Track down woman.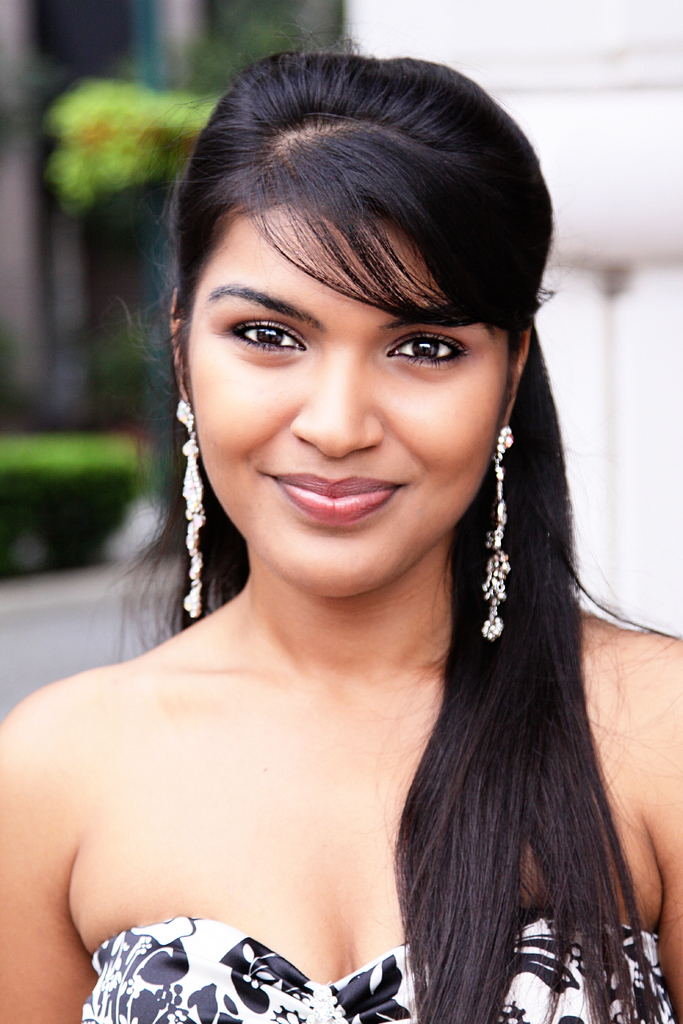
Tracked to {"left": 15, "top": 81, "right": 655, "bottom": 1023}.
